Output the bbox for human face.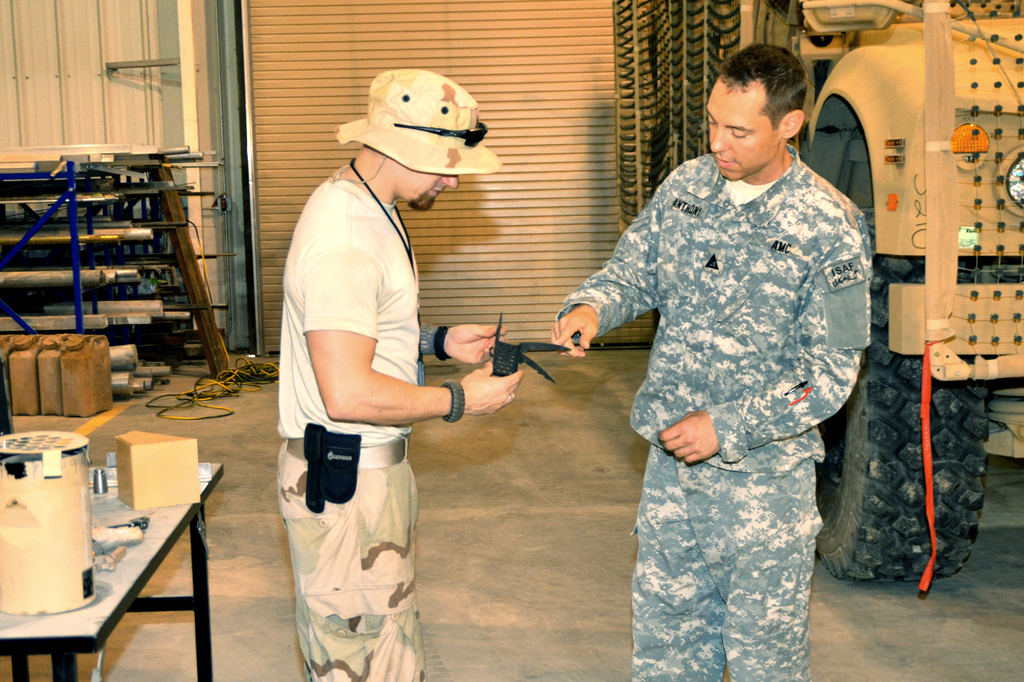
box=[712, 98, 769, 180].
